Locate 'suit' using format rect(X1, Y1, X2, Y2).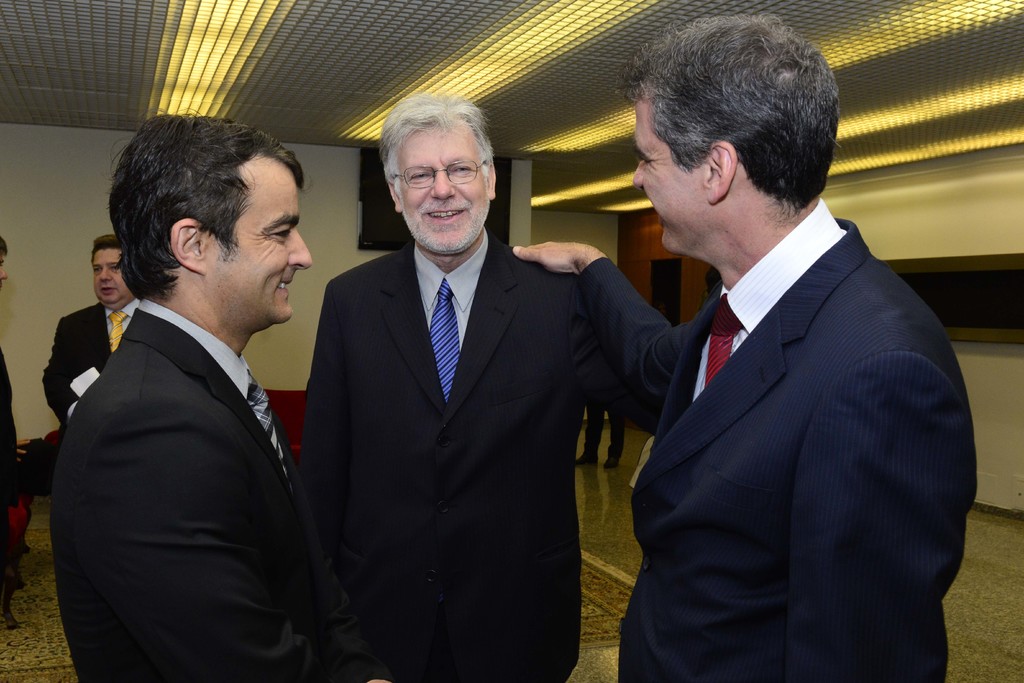
rect(298, 236, 627, 682).
